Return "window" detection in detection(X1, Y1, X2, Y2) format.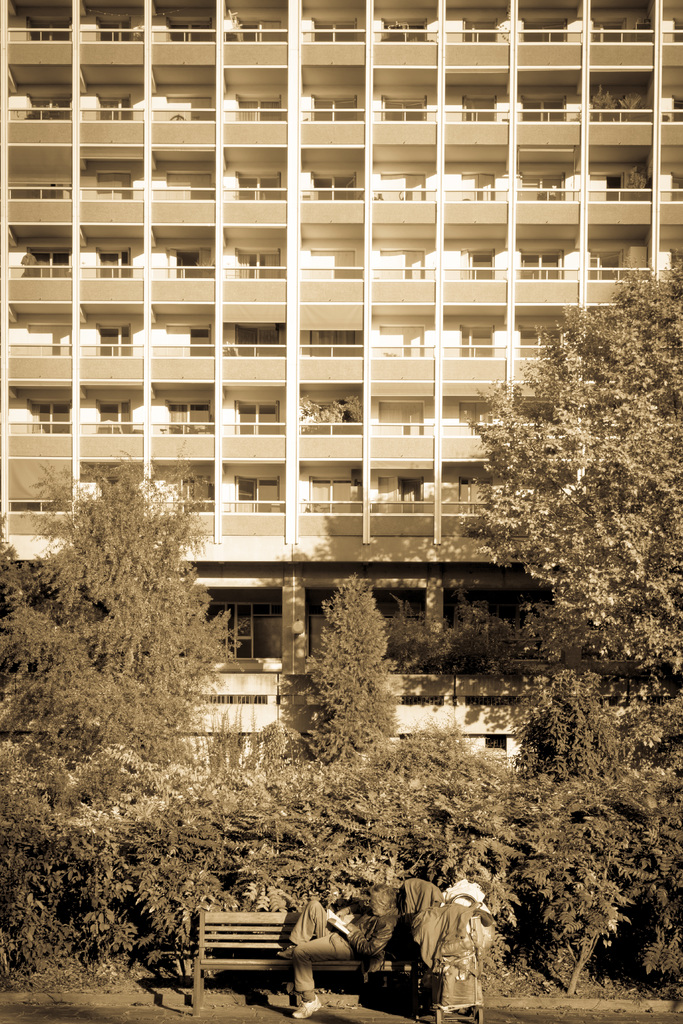
detection(377, 402, 423, 435).
